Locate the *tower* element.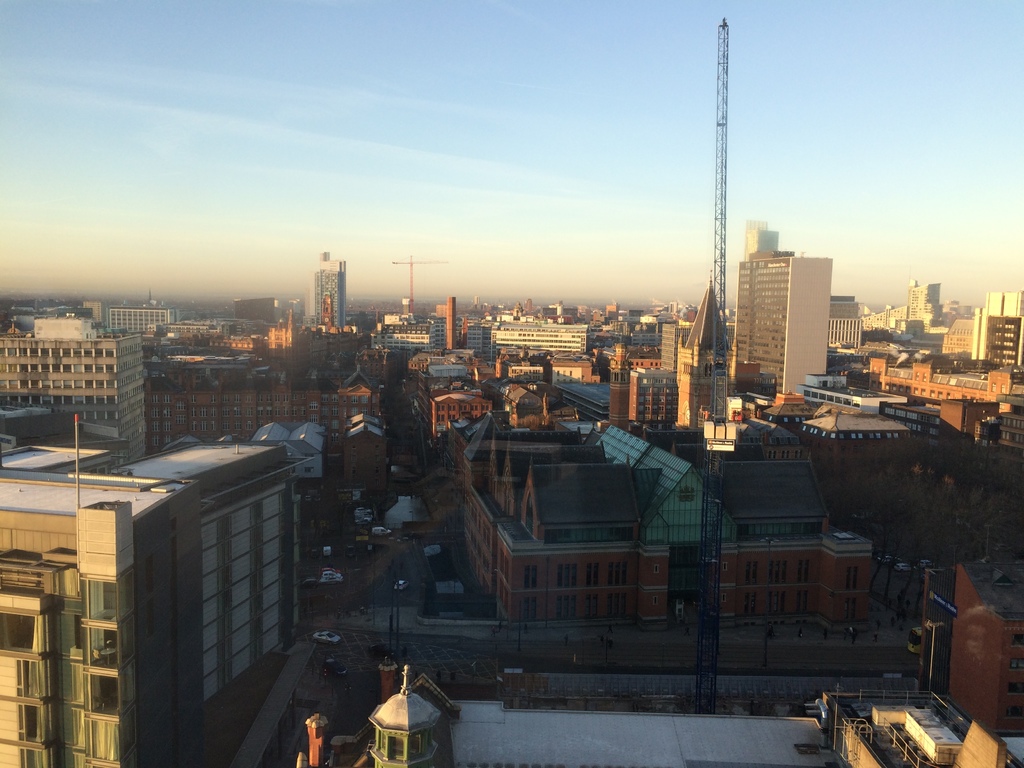
Element bbox: bbox=(666, 321, 684, 373).
